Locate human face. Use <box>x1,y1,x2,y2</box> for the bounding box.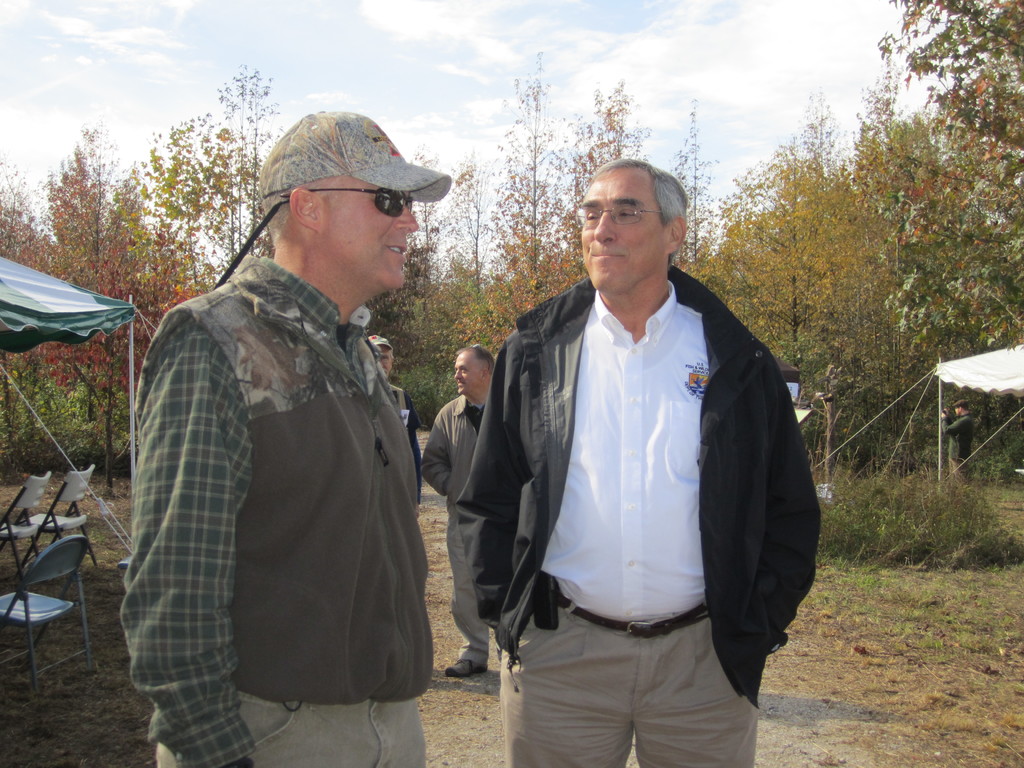
<box>451,353,480,397</box>.
